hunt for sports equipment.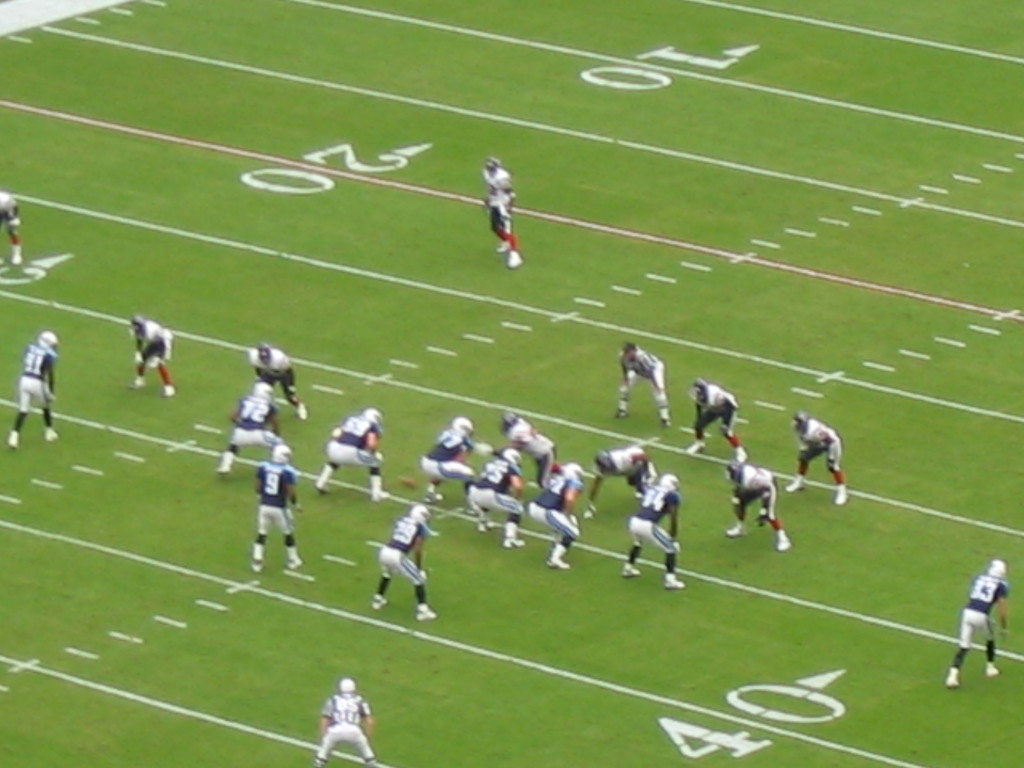
Hunted down at detection(31, 327, 63, 355).
